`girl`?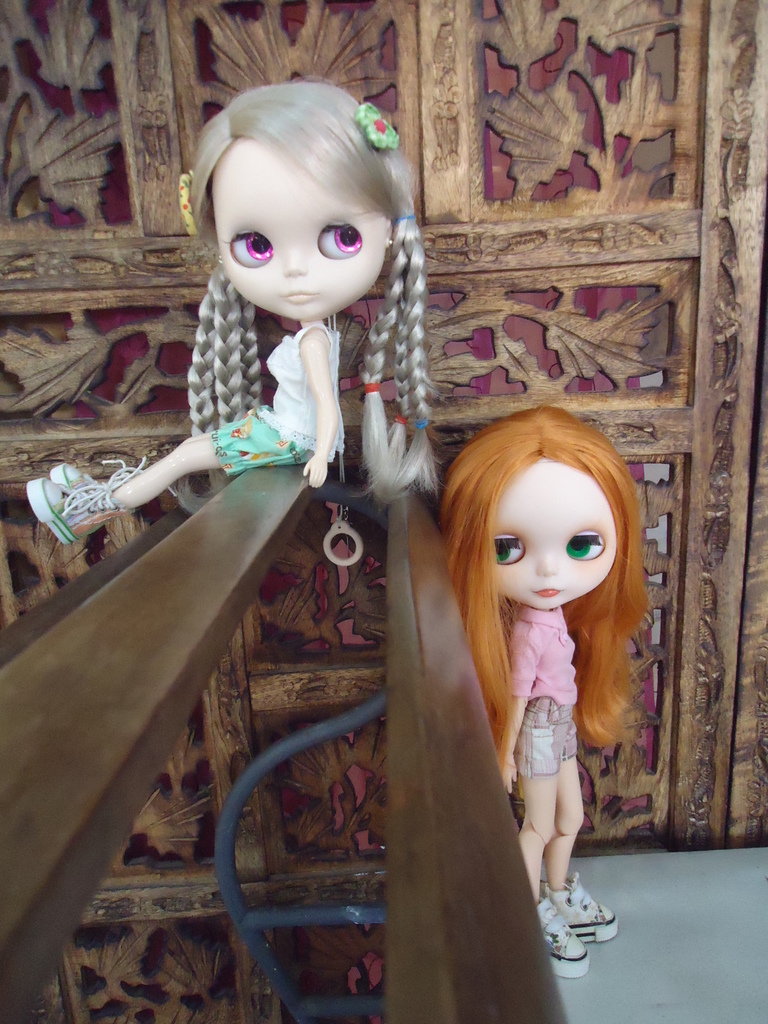
box(443, 385, 653, 980)
